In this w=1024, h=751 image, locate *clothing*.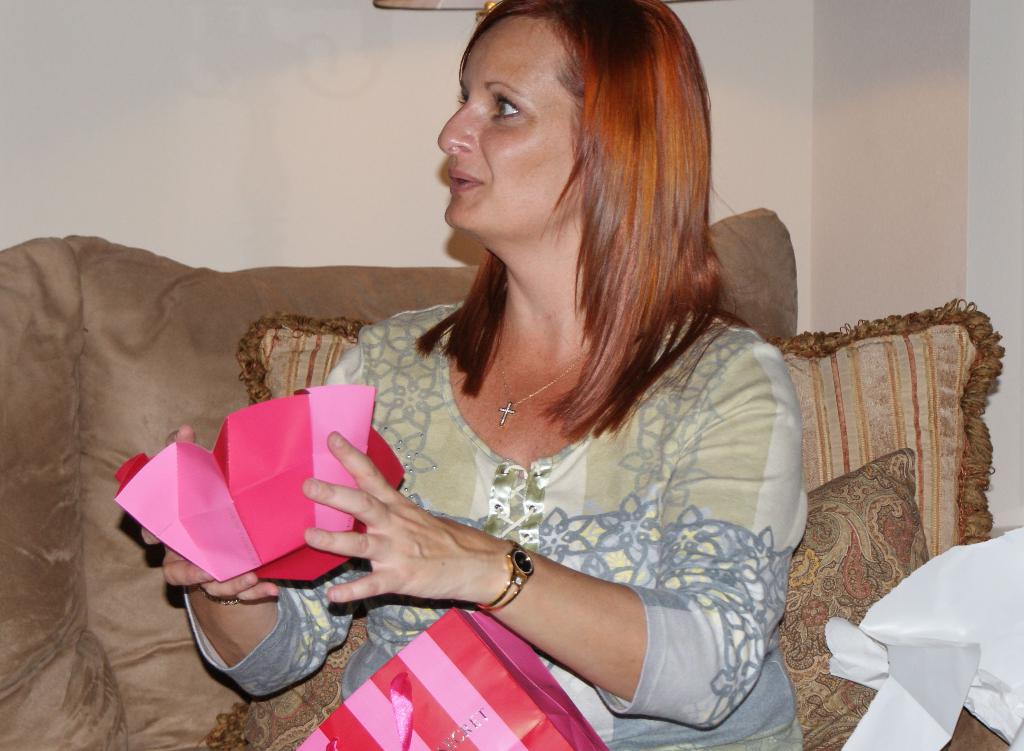
Bounding box: <region>180, 300, 807, 750</region>.
